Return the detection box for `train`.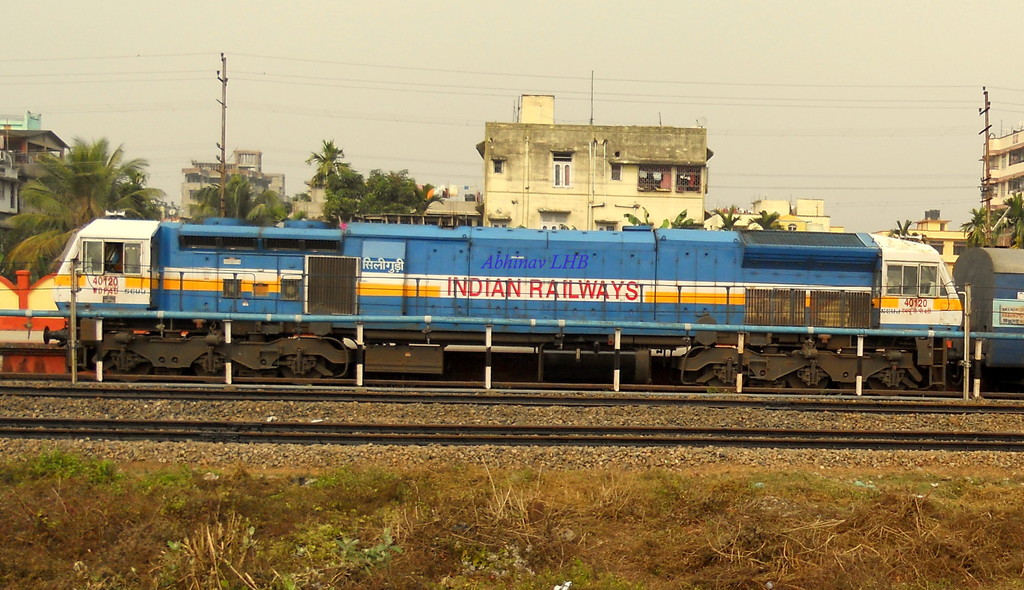
<box>34,212,1023,397</box>.
